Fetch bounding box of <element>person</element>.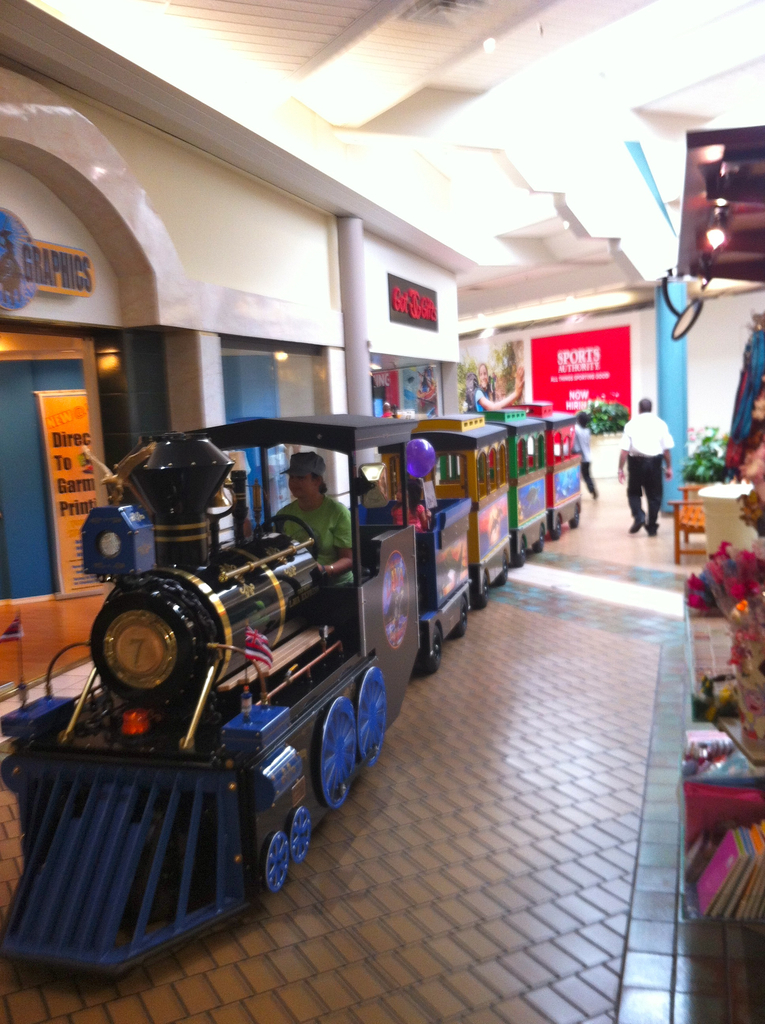
Bbox: x1=572 y1=416 x2=599 y2=505.
